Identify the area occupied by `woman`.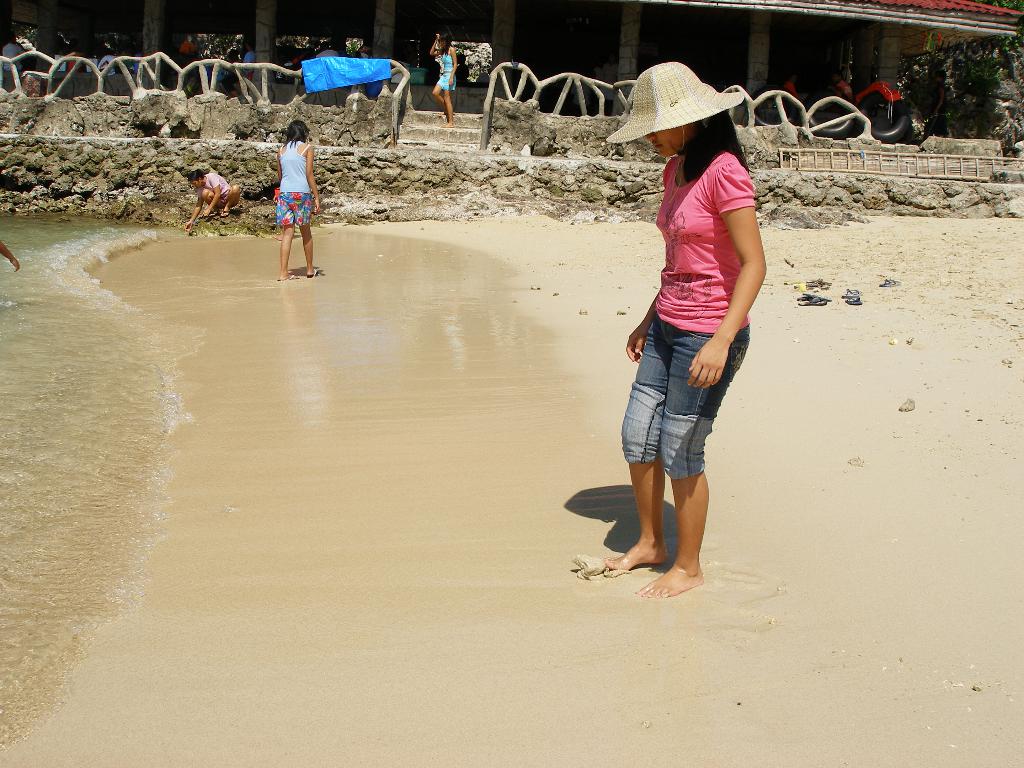
Area: select_region(184, 172, 253, 229).
